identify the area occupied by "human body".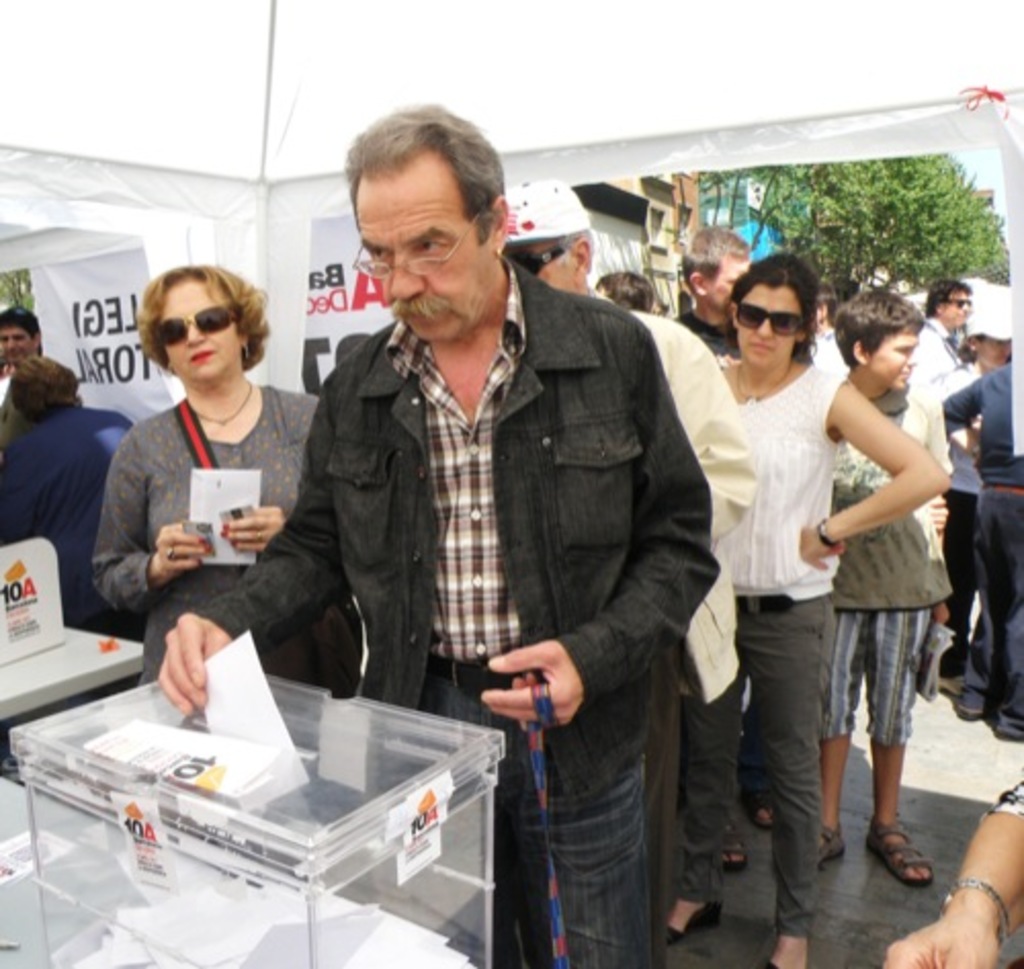
Area: [left=502, top=205, right=733, bottom=955].
